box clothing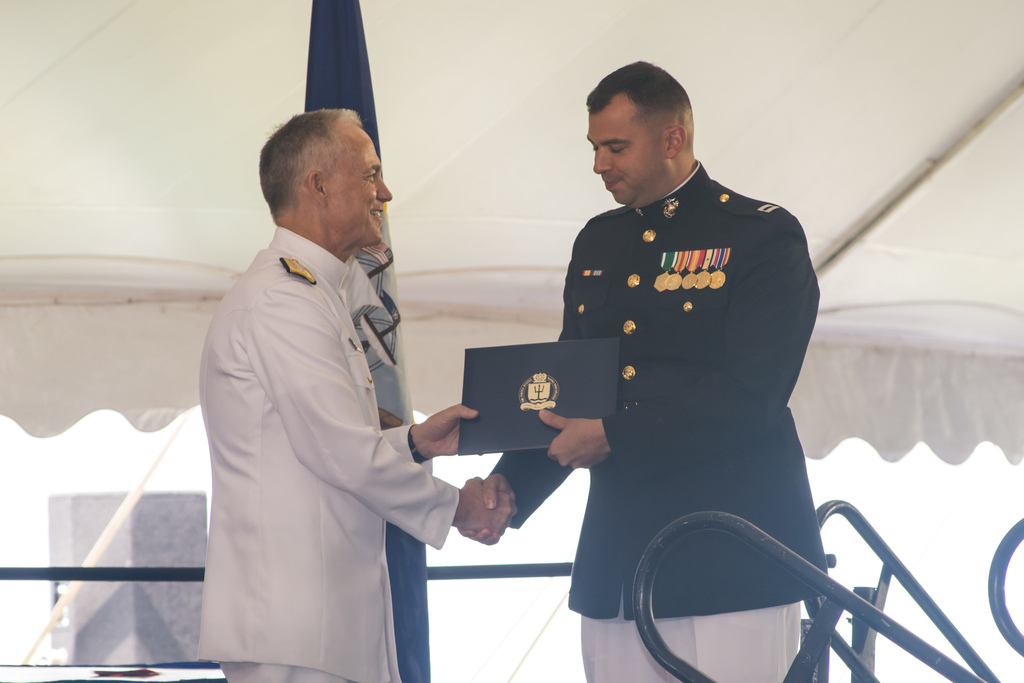
crop(177, 175, 465, 673)
